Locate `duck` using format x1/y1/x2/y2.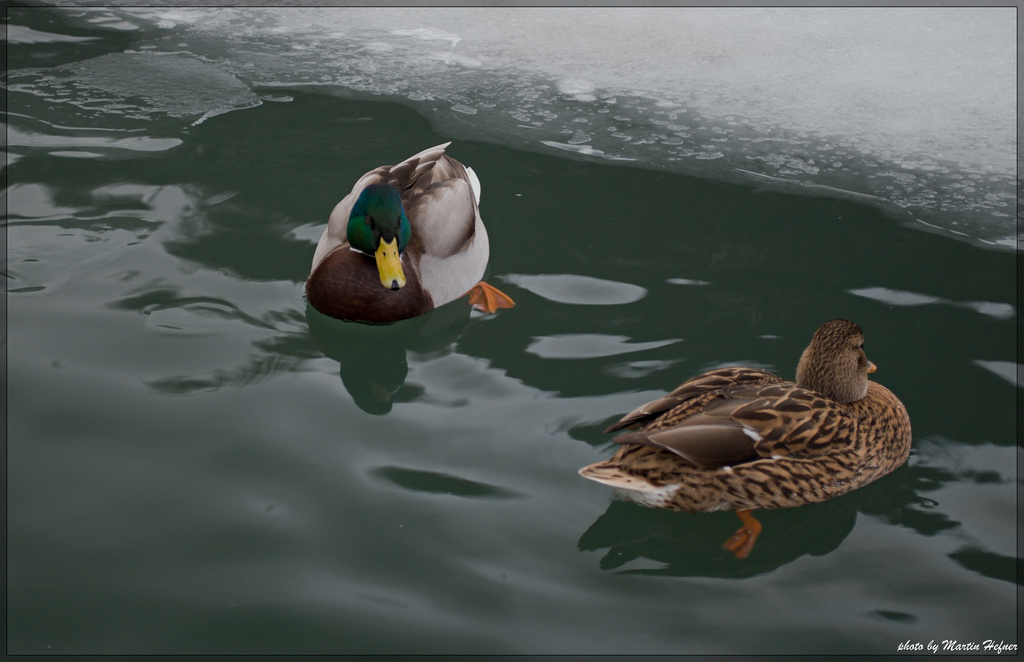
581/315/916/551.
